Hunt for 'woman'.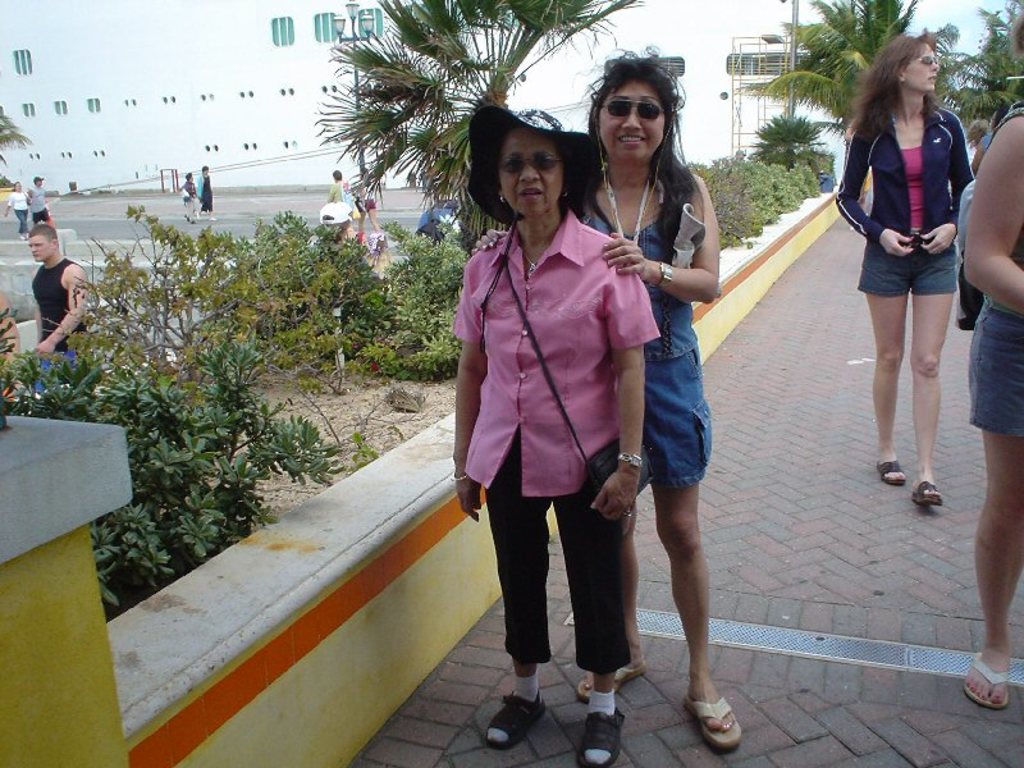
Hunted down at (left=852, top=17, right=983, bottom=513).
